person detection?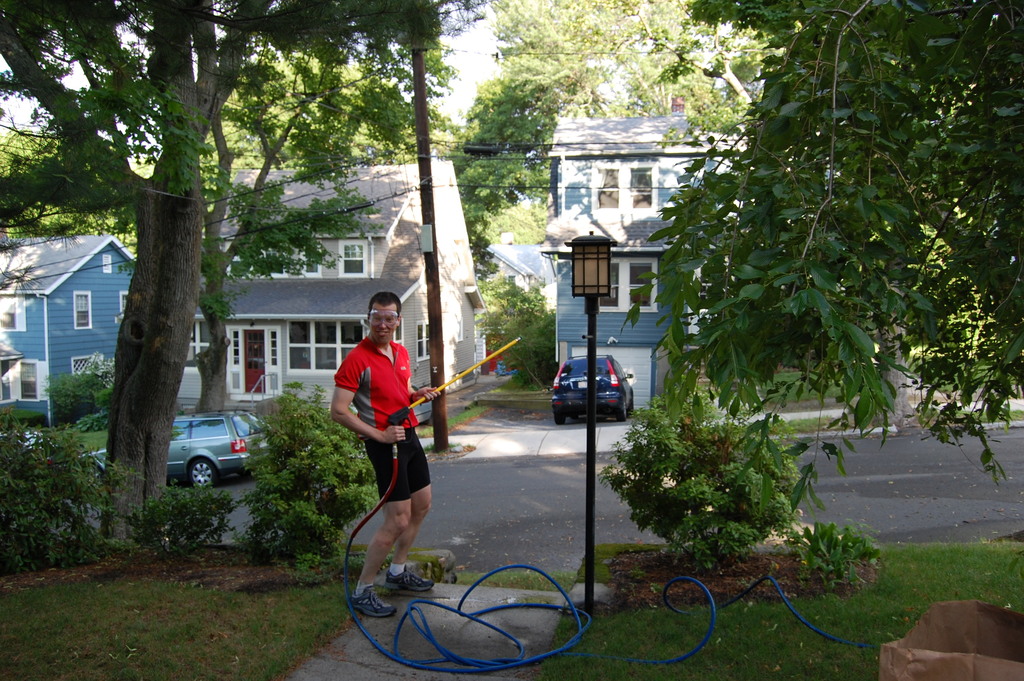
x1=334, y1=274, x2=442, y2=632
